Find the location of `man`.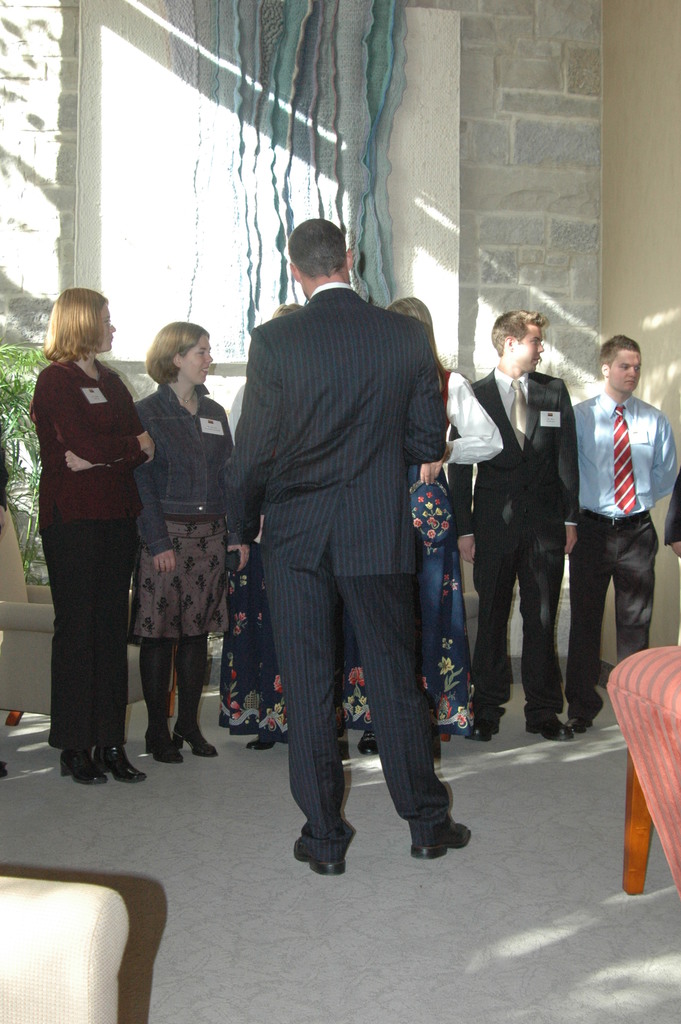
Location: bbox=(563, 330, 677, 707).
